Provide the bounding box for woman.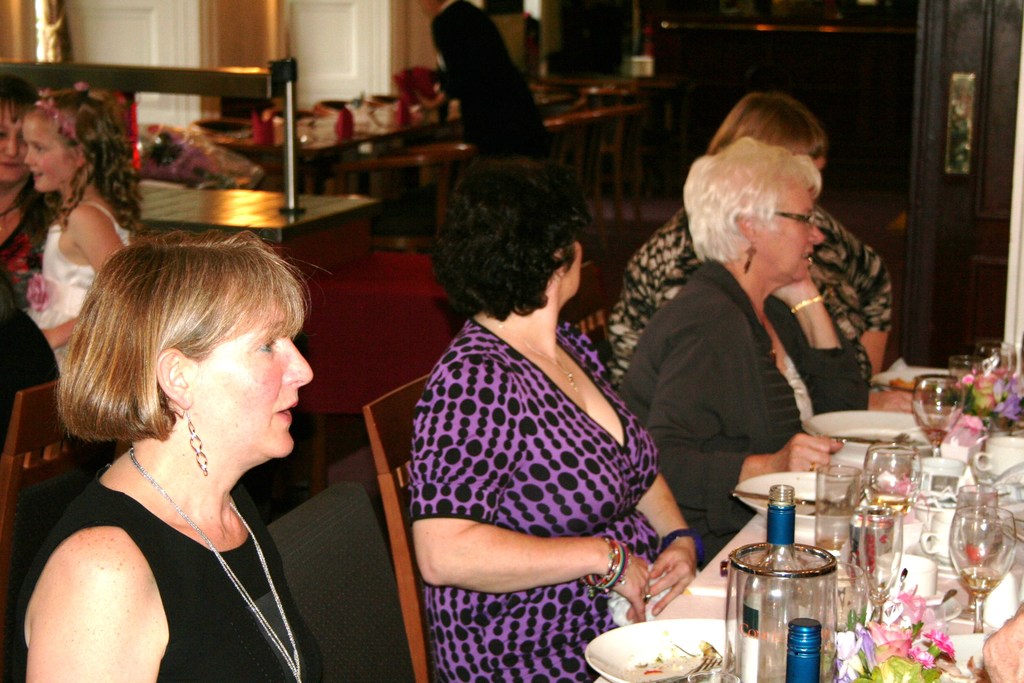
left=604, top=88, right=892, bottom=383.
